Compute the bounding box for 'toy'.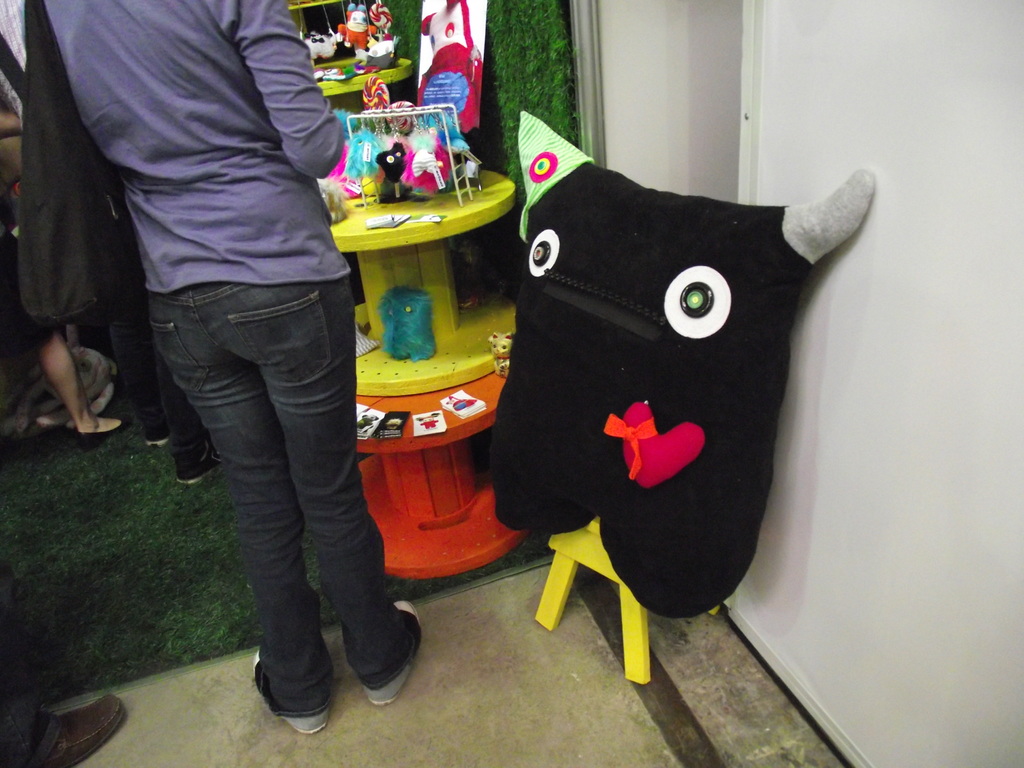
detection(480, 179, 845, 627).
